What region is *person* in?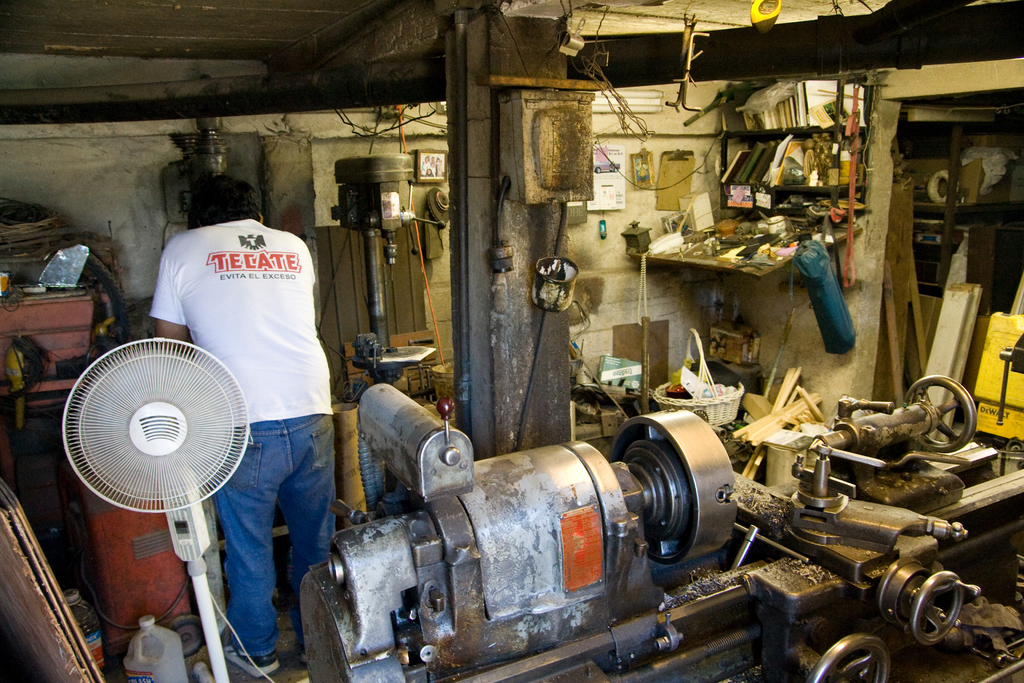
148/167/339/680.
